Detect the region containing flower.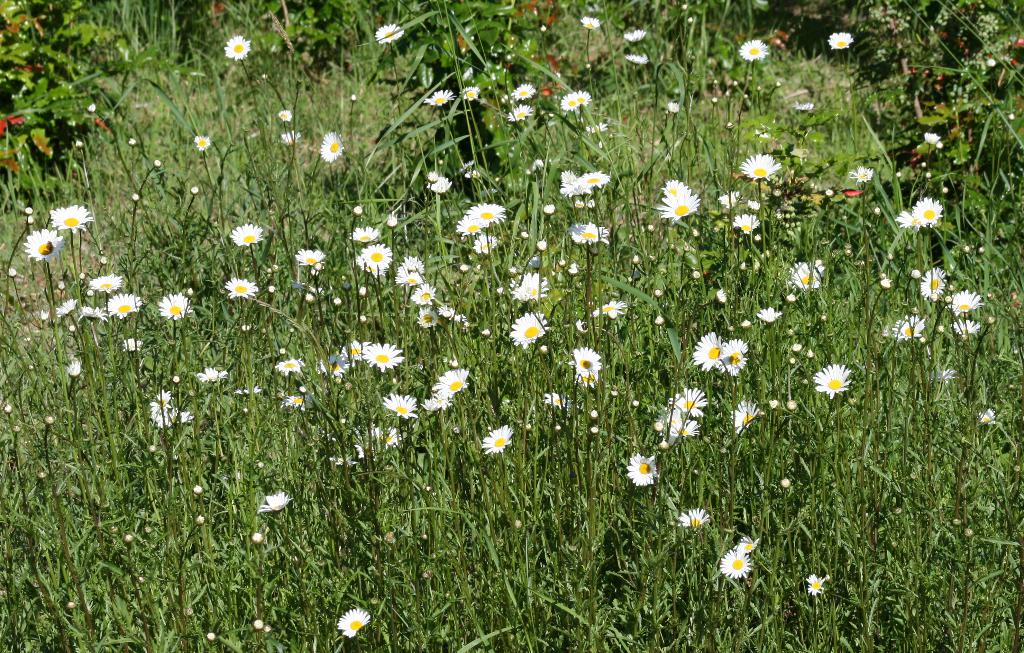
locate(920, 264, 947, 303).
